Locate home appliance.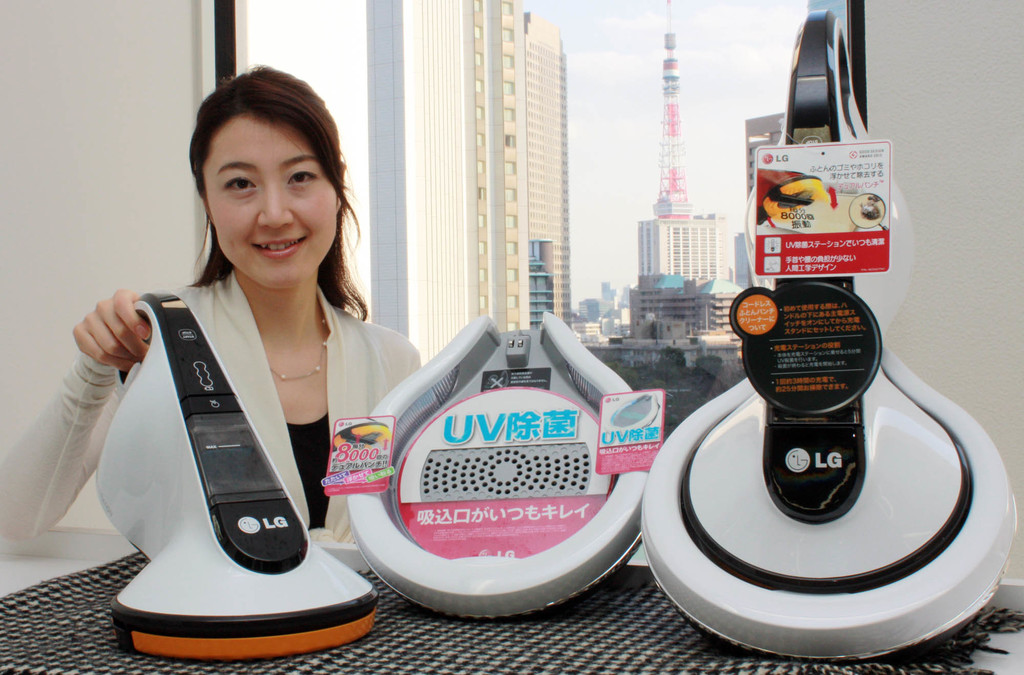
Bounding box: x1=642, y1=11, x2=1023, y2=656.
